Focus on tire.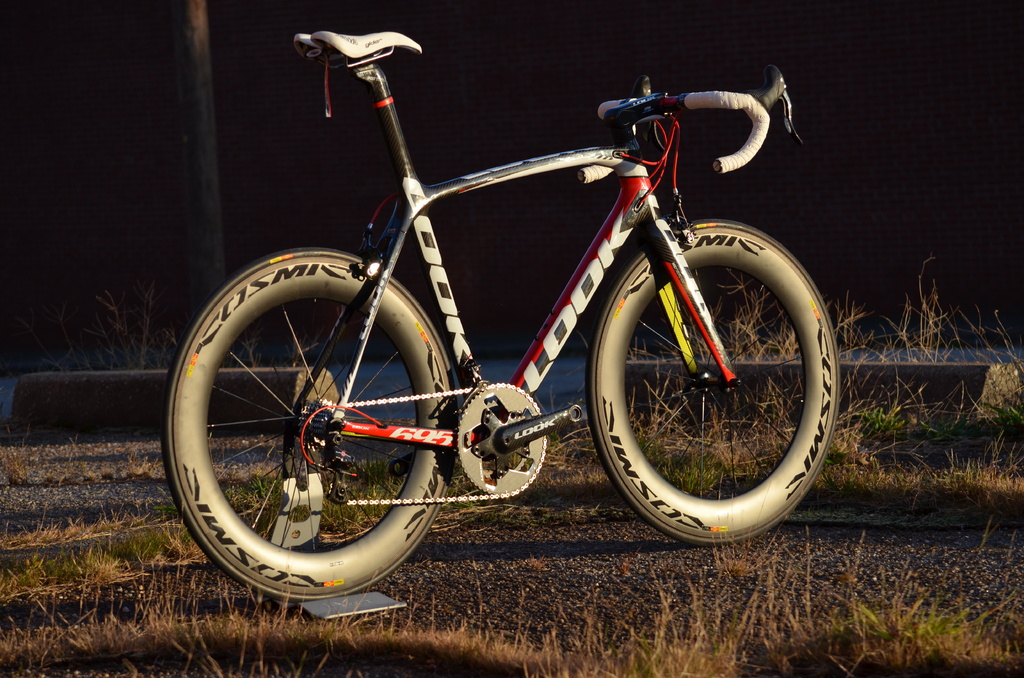
Focused at 587, 214, 836, 544.
